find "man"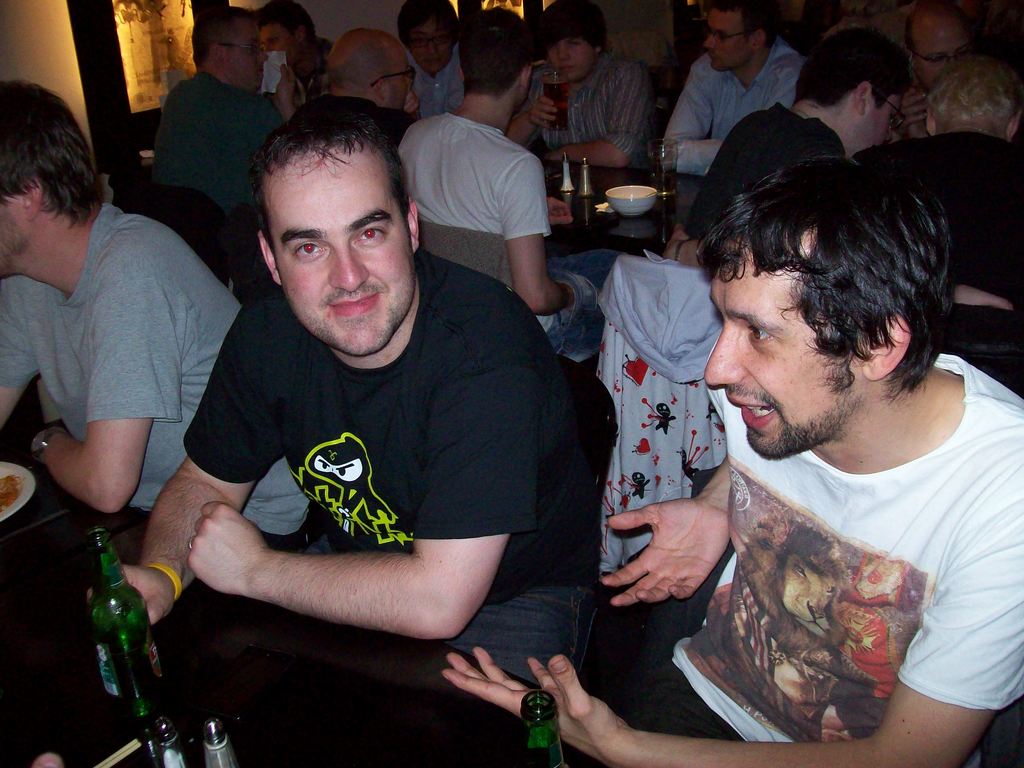
(438, 154, 1023, 767)
